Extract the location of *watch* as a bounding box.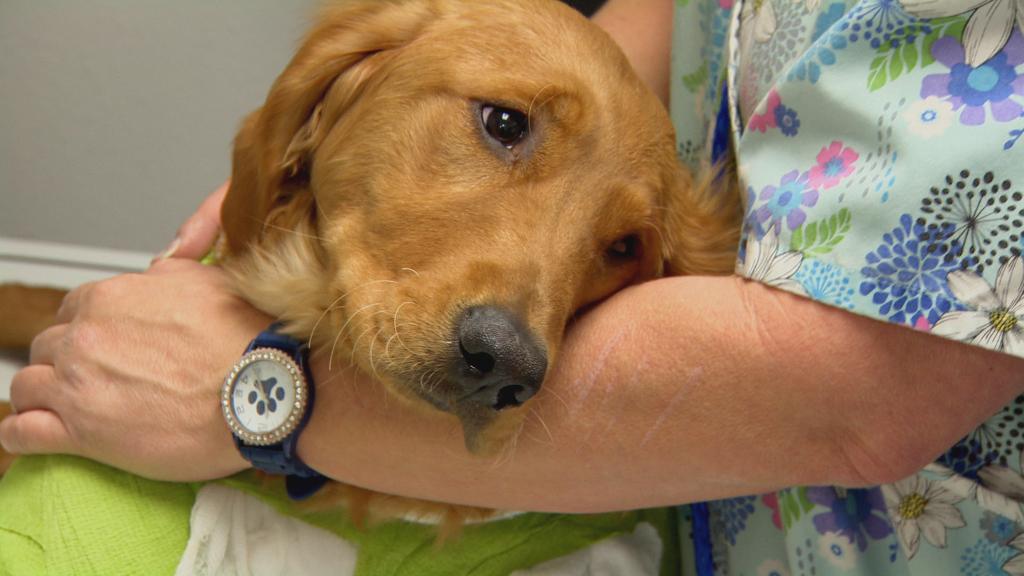
pyautogui.locateOnScreen(207, 326, 307, 466).
